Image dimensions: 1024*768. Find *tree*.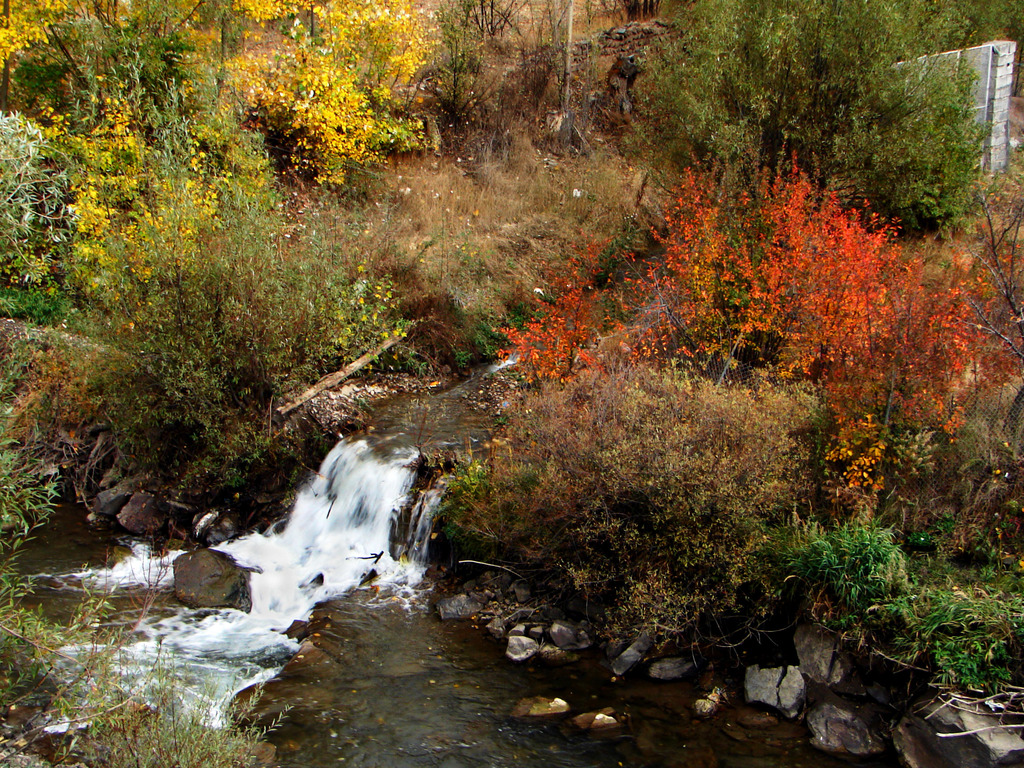
224,0,468,217.
